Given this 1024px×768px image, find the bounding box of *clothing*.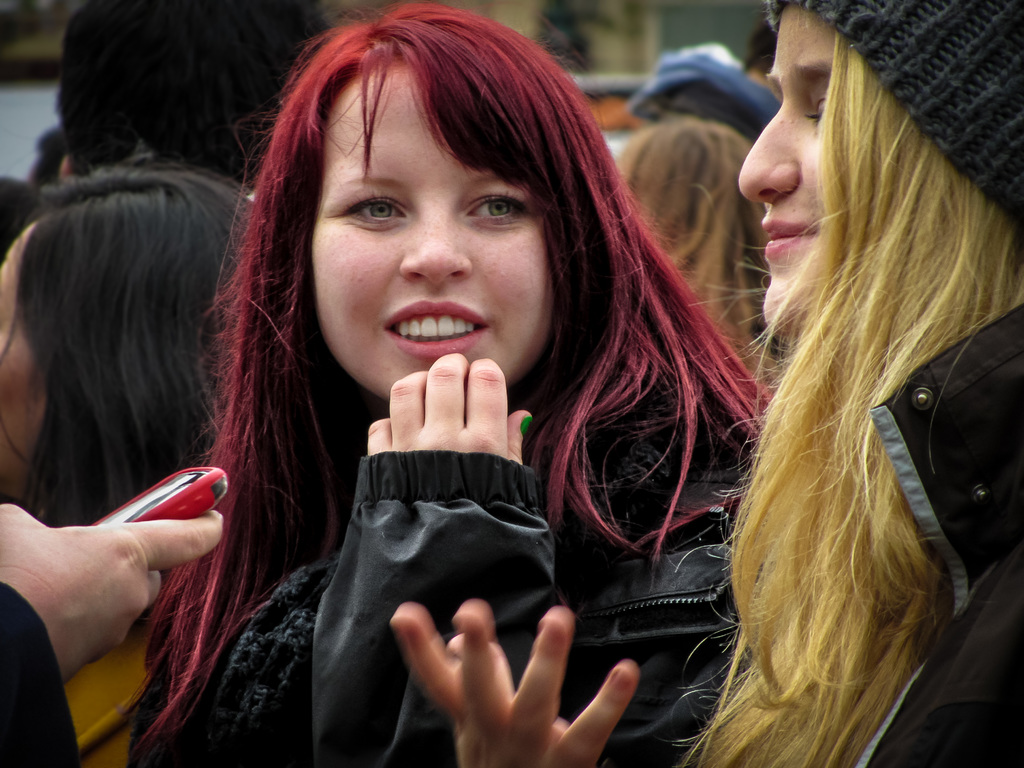
[left=129, top=437, right=760, bottom=767].
